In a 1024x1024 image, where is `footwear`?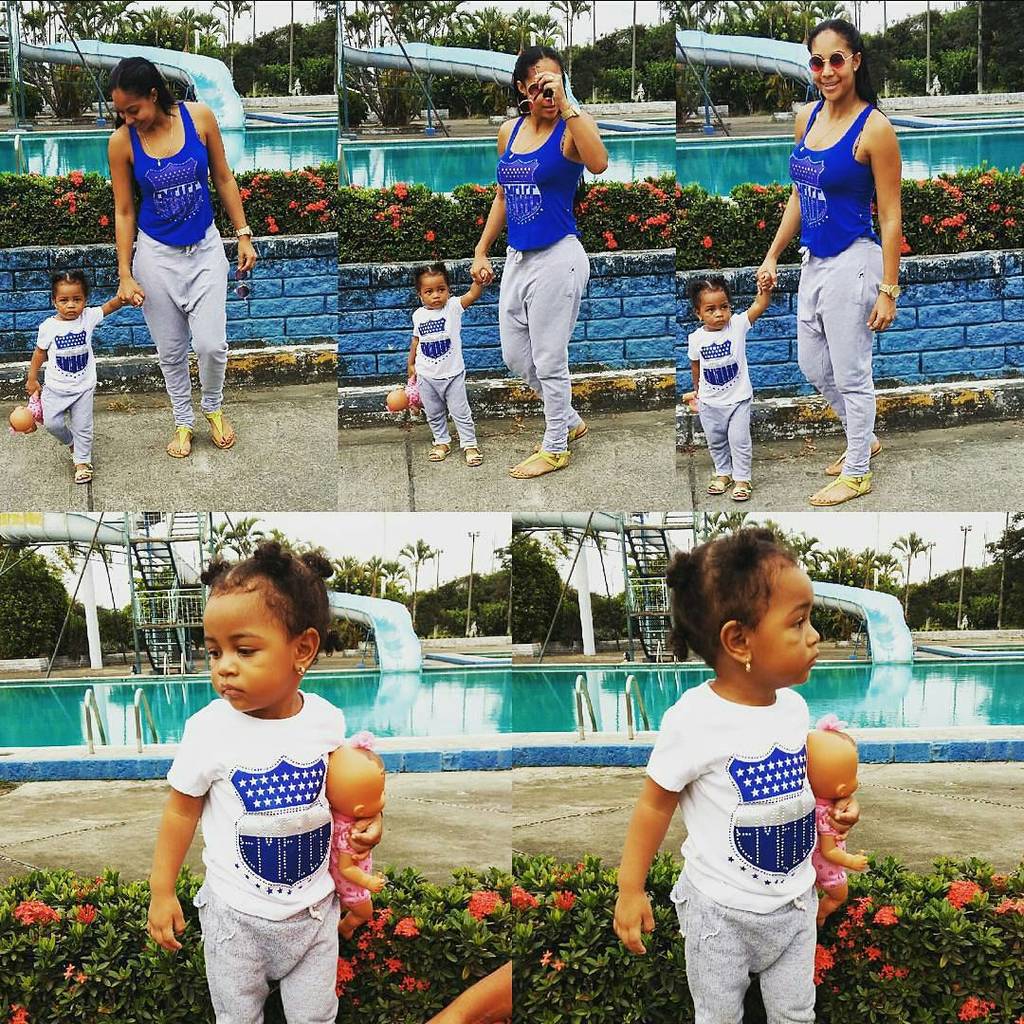
[x1=175, y1=422, x2=195, y2=459].
